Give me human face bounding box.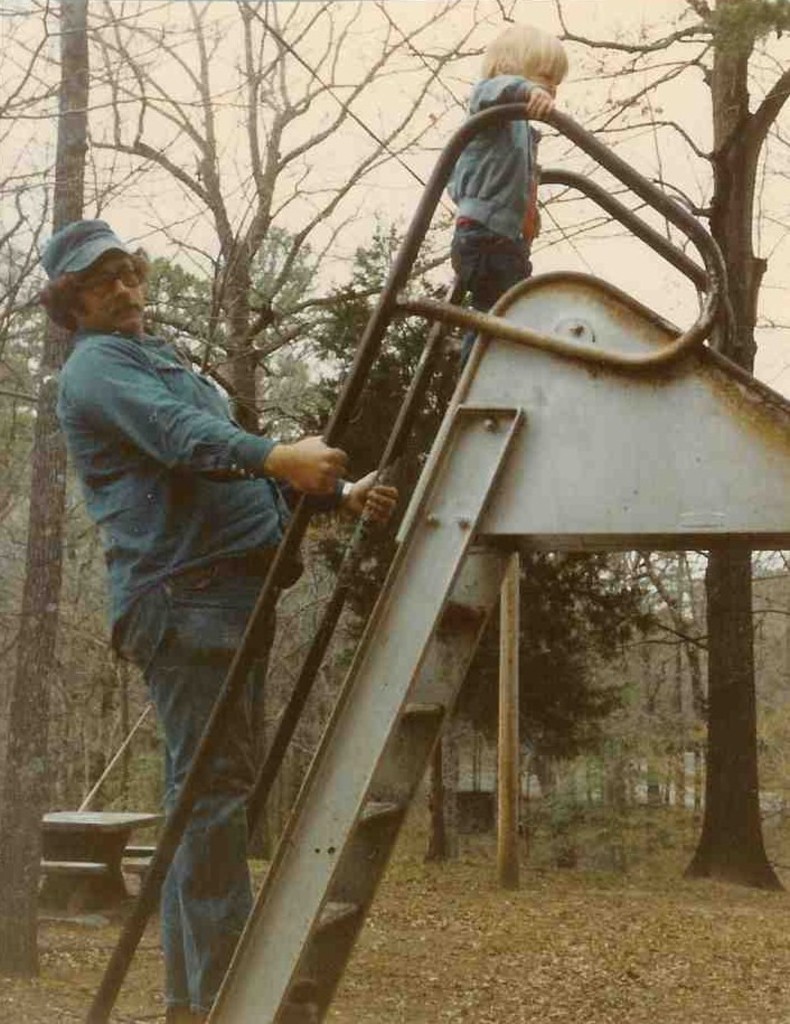
72 254 148 336.
